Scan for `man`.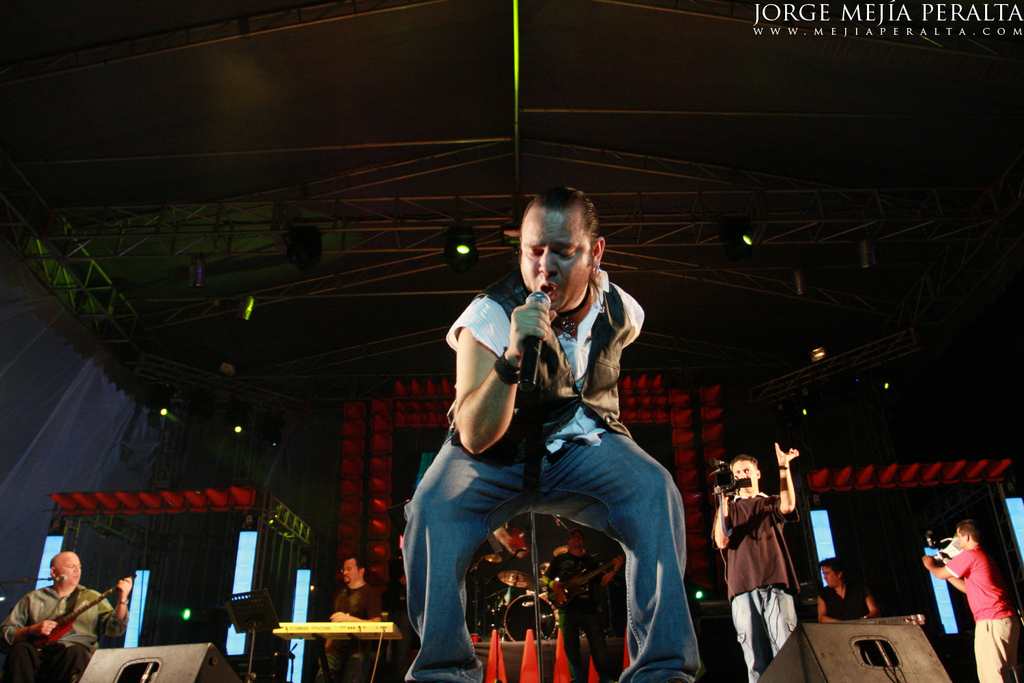
Scan result: 0/546/128/682.
